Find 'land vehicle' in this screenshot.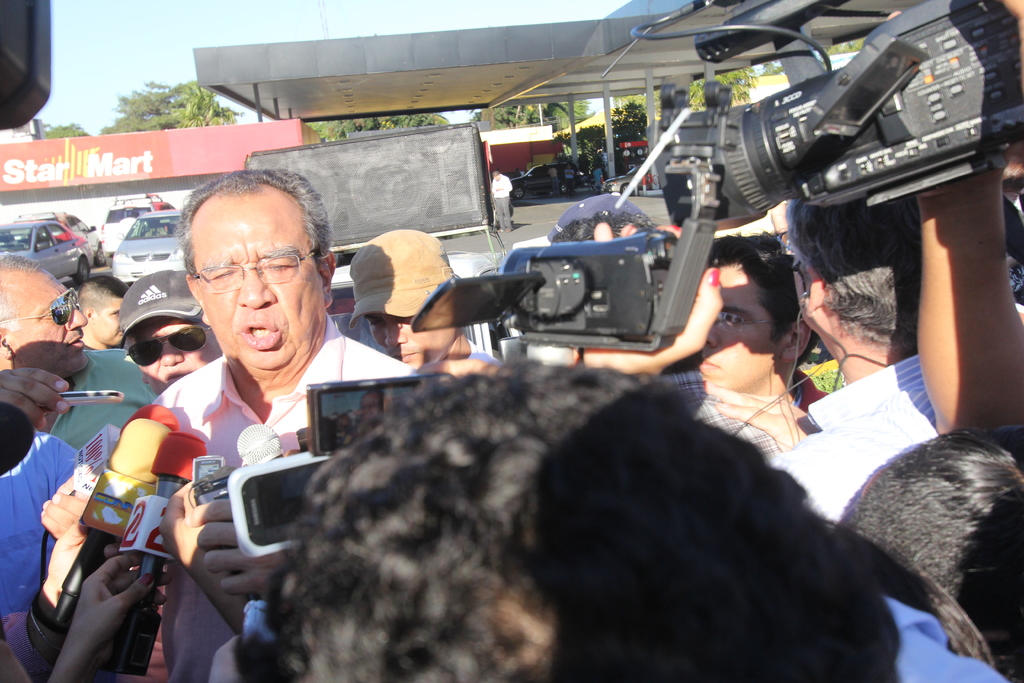
The bounding box for 'land vehicle' is x1=96 y1=195 x2=163 y2=262.
